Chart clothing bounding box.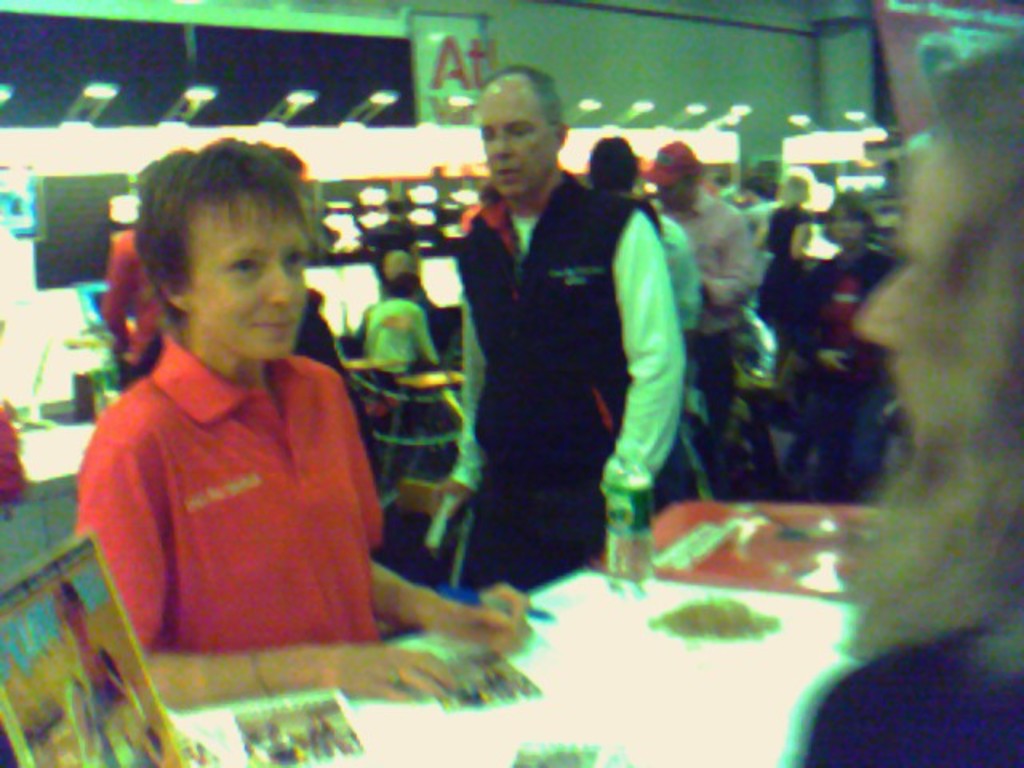
Charted: pyautogui.locateOnScreen(642, 198, 710, 486).
